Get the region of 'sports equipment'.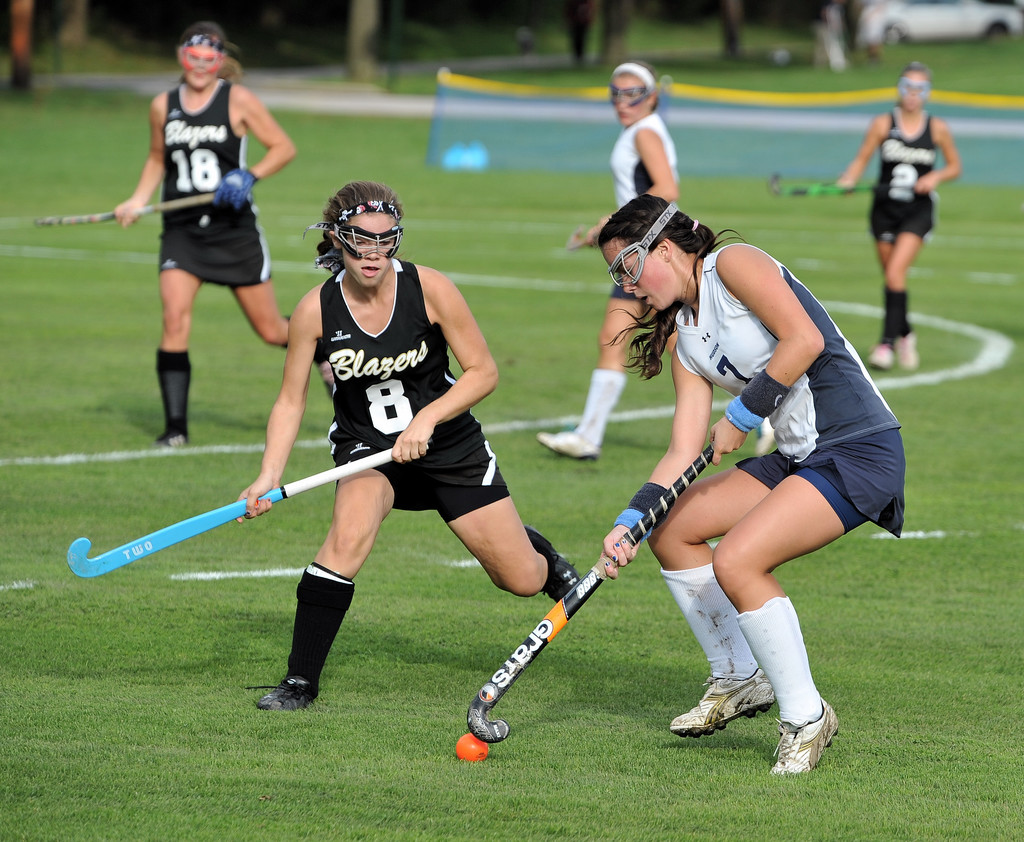
pyautogui.locateOnScreen(765, 169, 911, 195).
